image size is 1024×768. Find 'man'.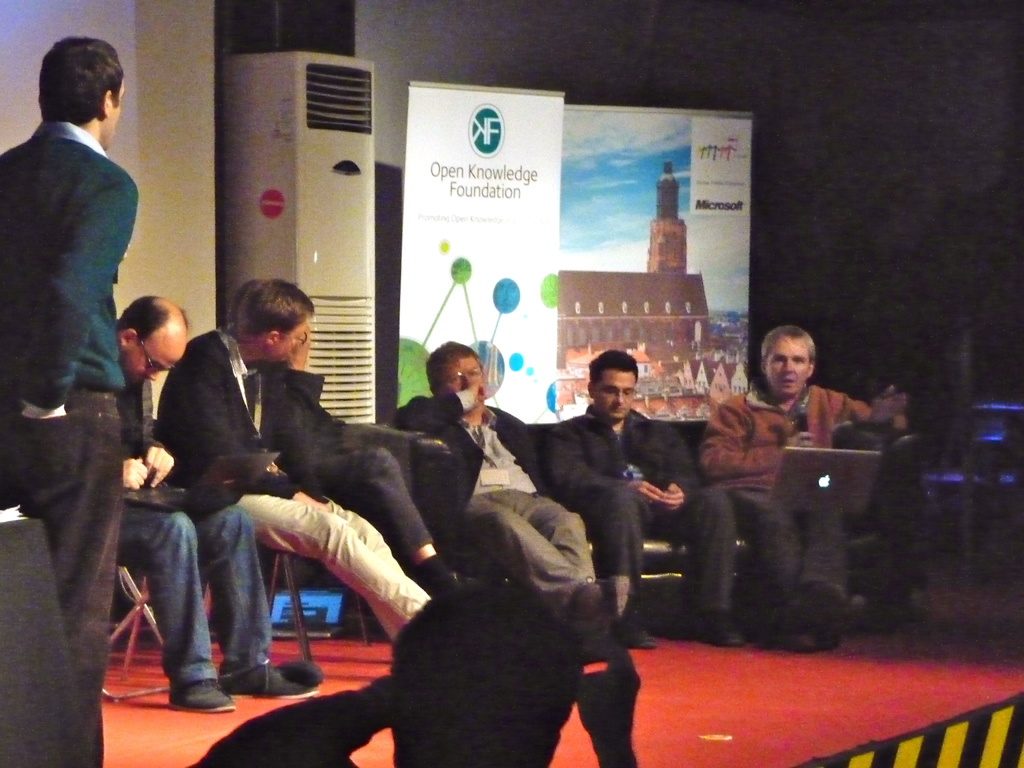
<region>265, 324, 480, 598</region>.
